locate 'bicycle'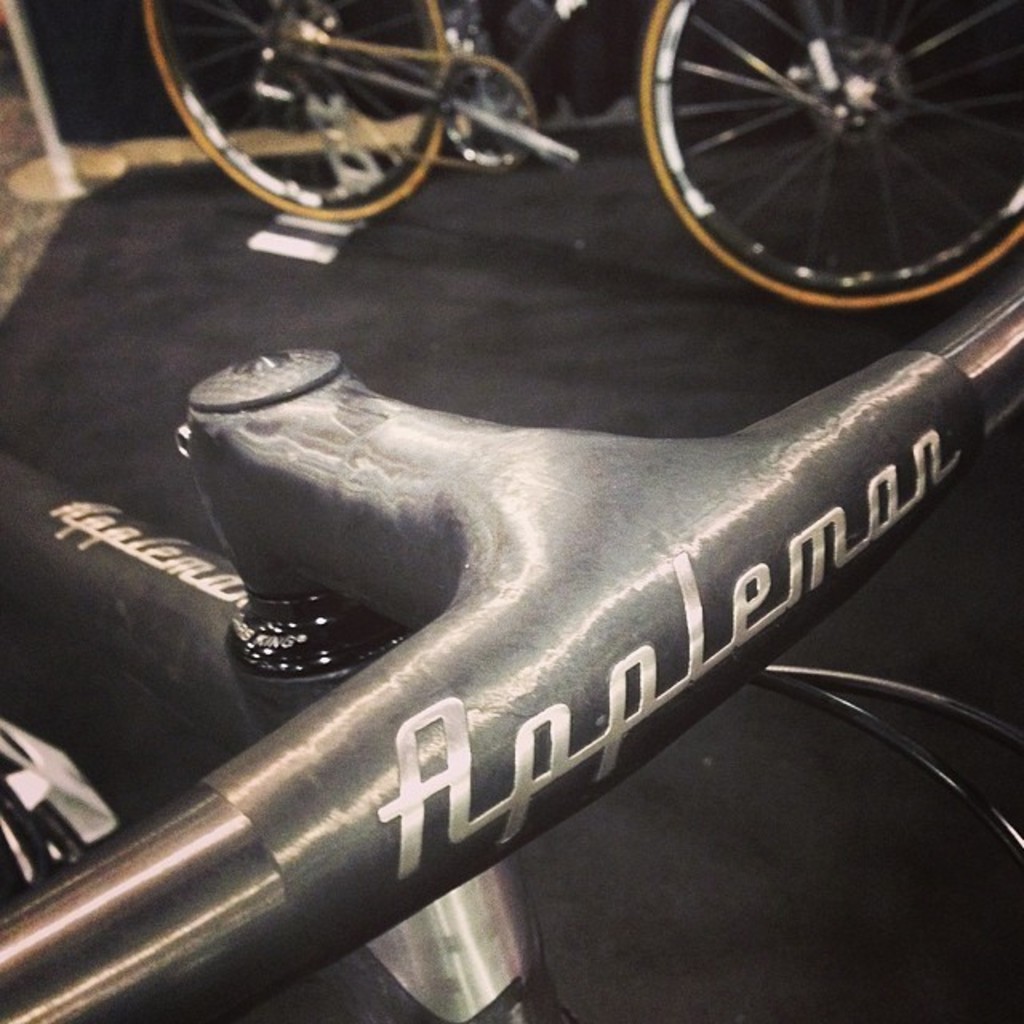
139/0/1022/315
